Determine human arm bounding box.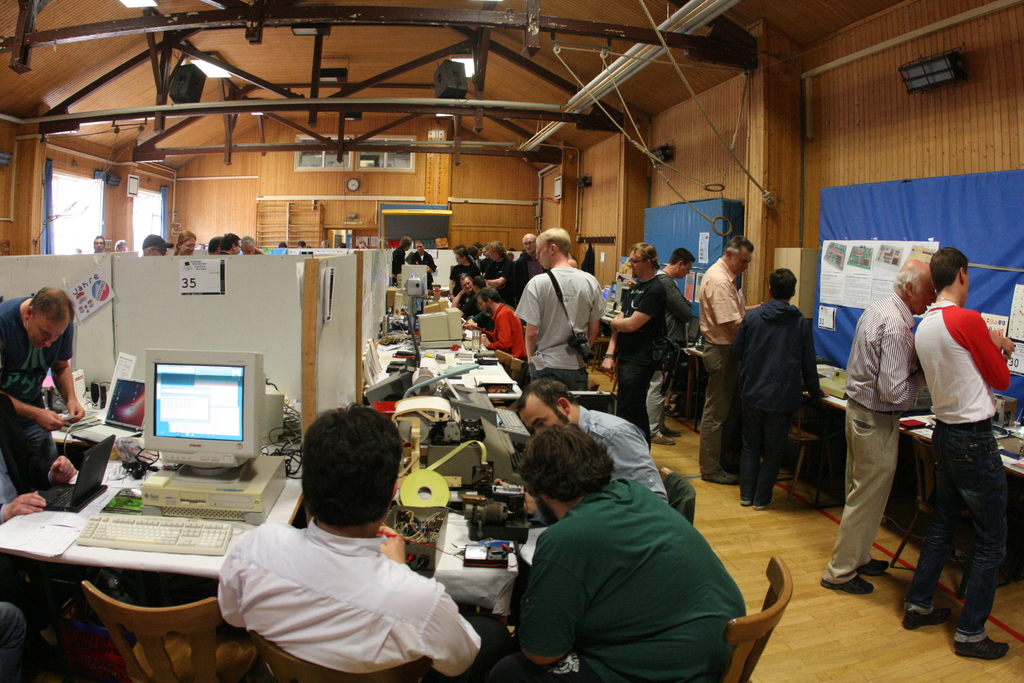
Determined: 47/319/88/420.
